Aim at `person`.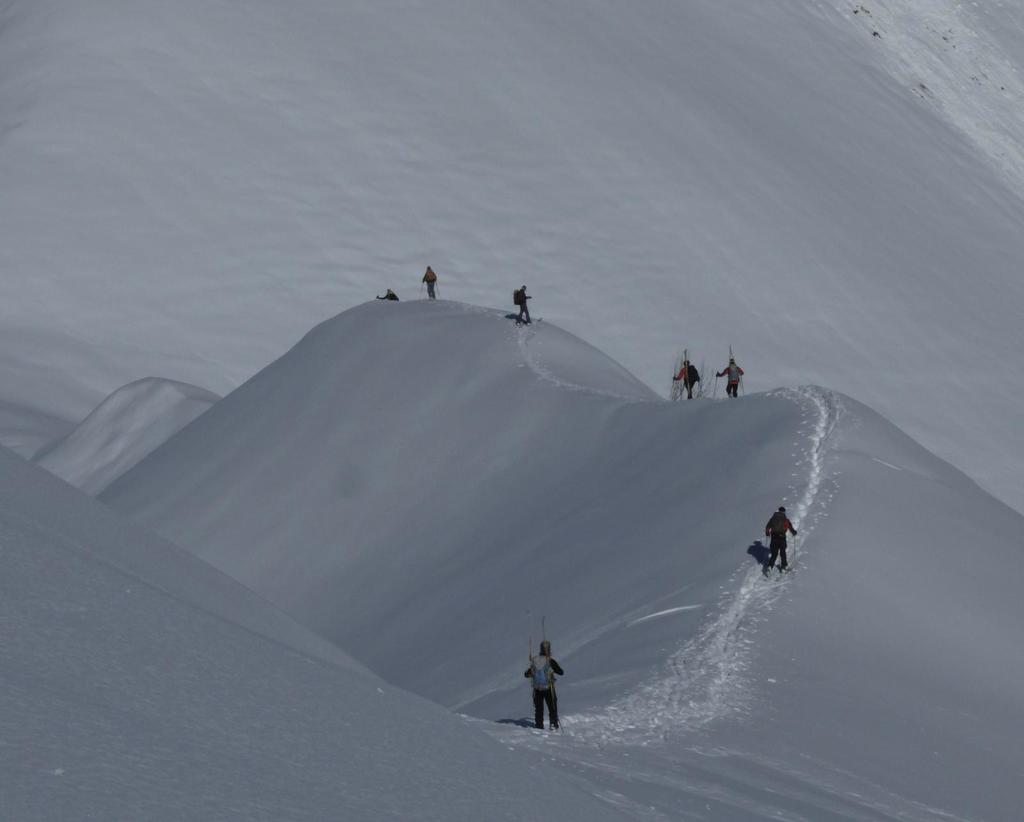
Aimed at 712 354 746 401.
